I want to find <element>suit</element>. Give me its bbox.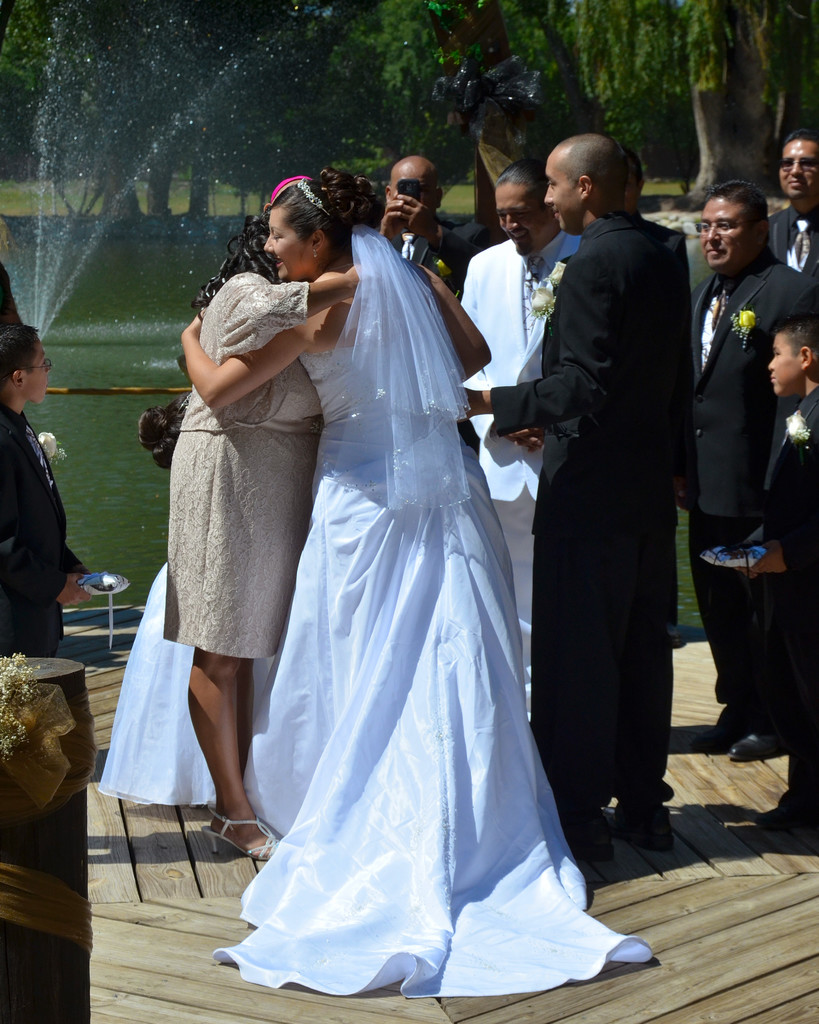
pyautogui.locateOnScreen(772, 202, 818, 274).
